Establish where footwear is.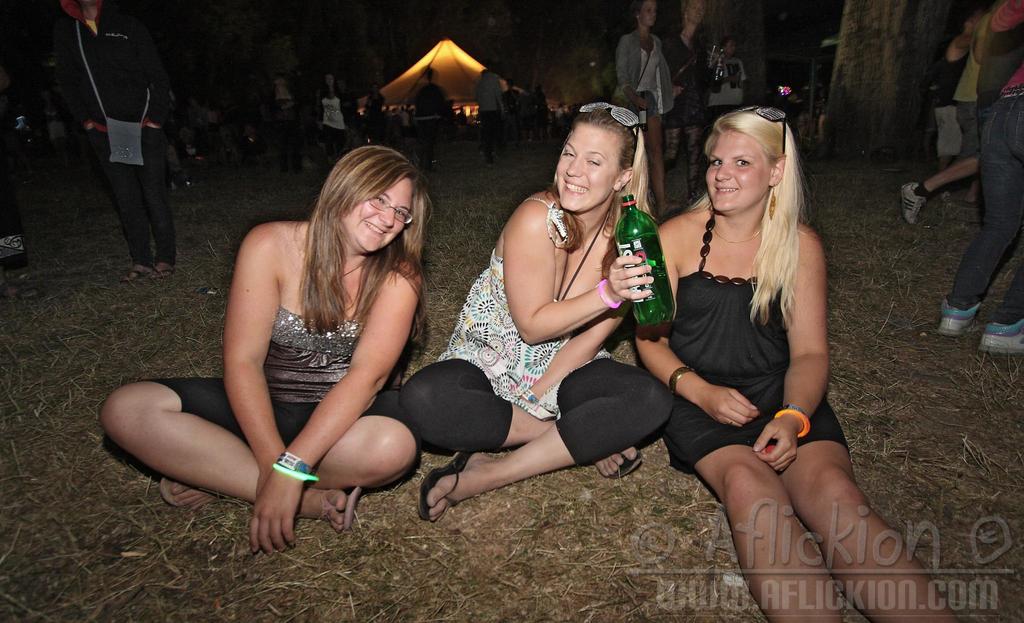
Established at <region>159, 476, 223, 506</region>.
